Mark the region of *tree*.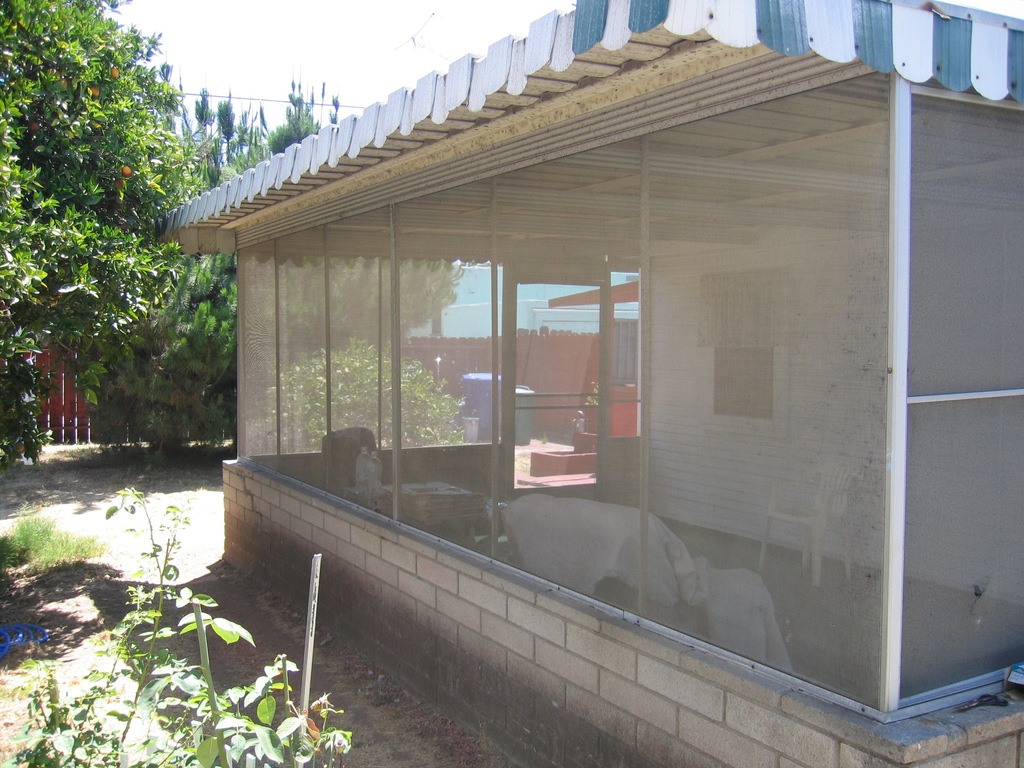
Region: (x1=67, y1=81, x2=335, y2=467).
